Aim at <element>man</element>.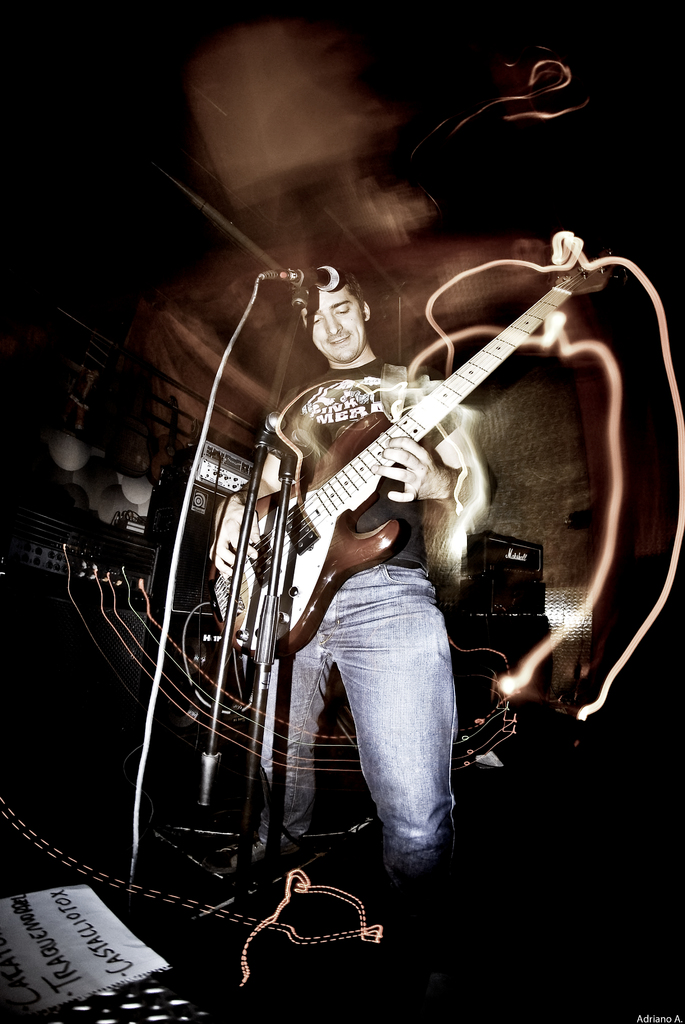
Aimed at [x1=123, y1=180, x2=641, y2=925].
